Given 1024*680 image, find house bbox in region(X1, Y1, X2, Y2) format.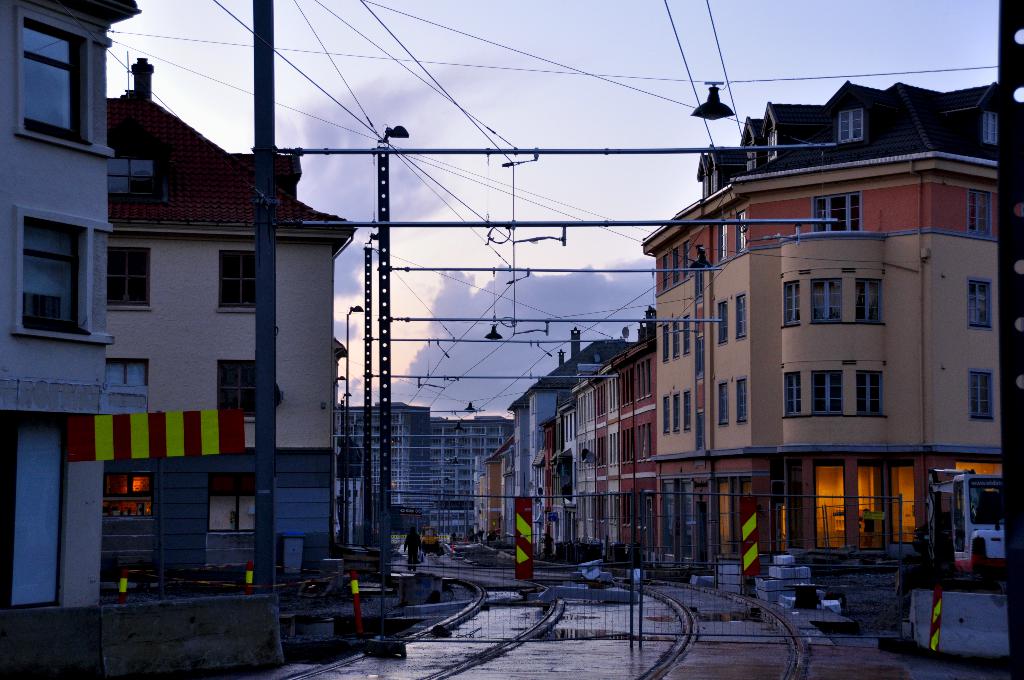
region(106, 56, 359, 579).
